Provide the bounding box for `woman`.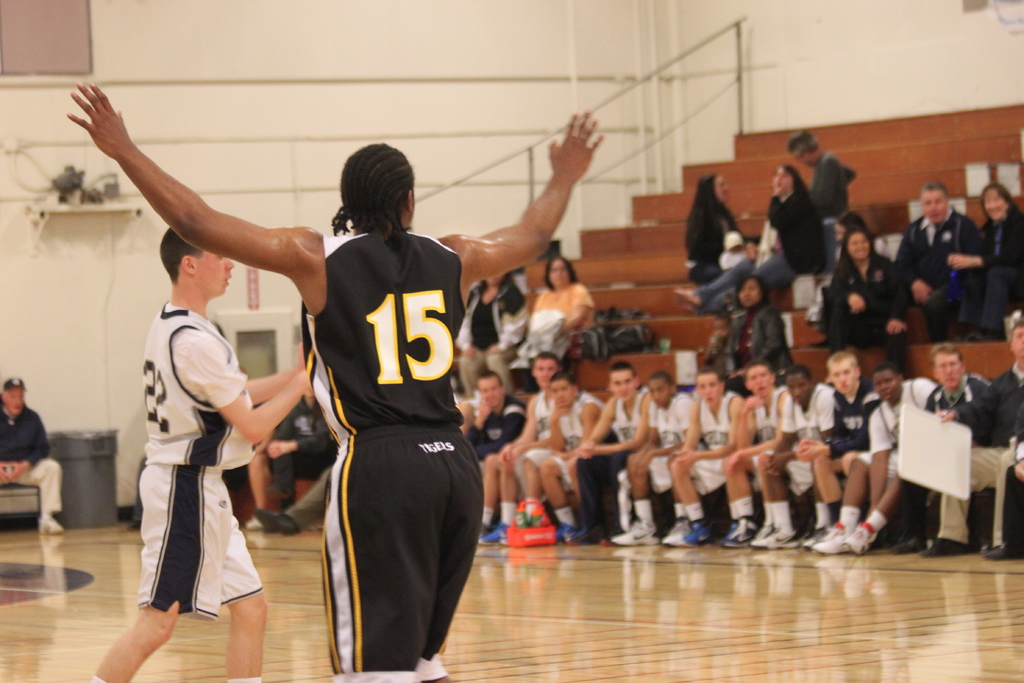
x1=689 y1=173 x2=767 y2=281.
